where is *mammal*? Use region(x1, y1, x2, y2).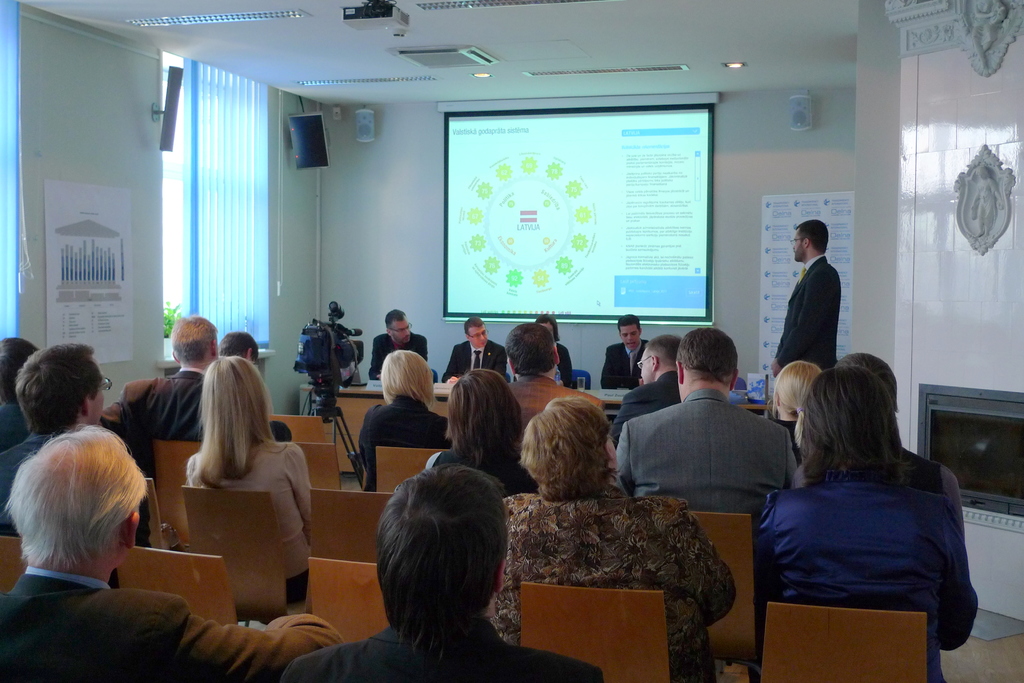
region(611, 336, 684, 444).
